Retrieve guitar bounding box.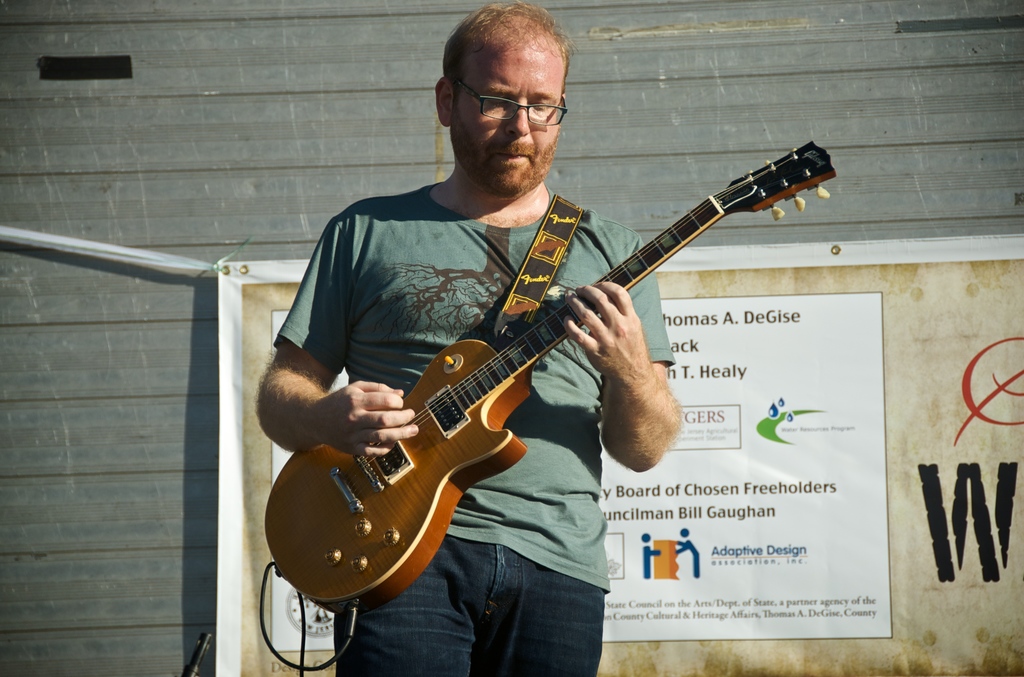
Bounding box: box(253, 125, 908, 637).
